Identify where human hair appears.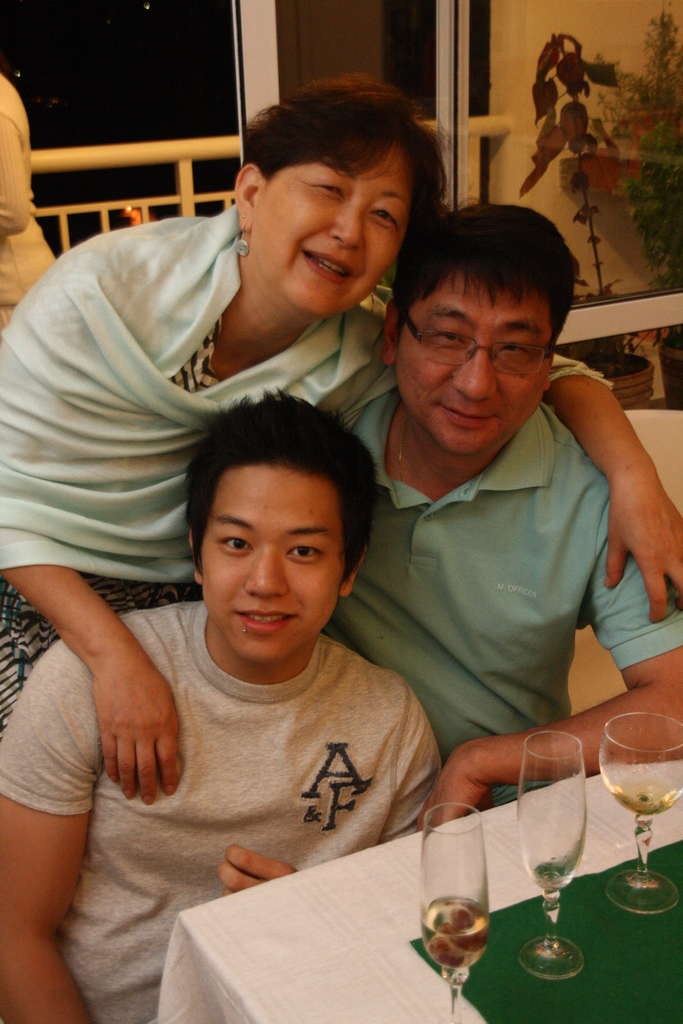
Appears at bbox=[384, 200, 578, 368].
